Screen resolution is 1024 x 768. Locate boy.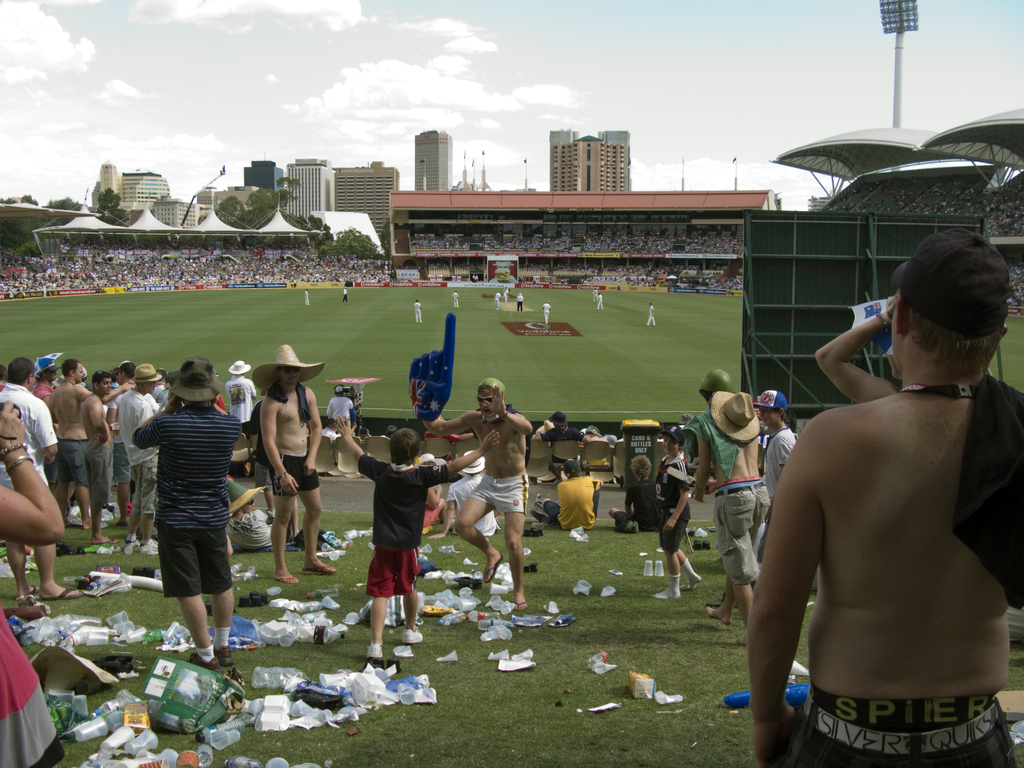
{"x1": 748, "y1": 393, "x2": 799, "y2": 564}.
